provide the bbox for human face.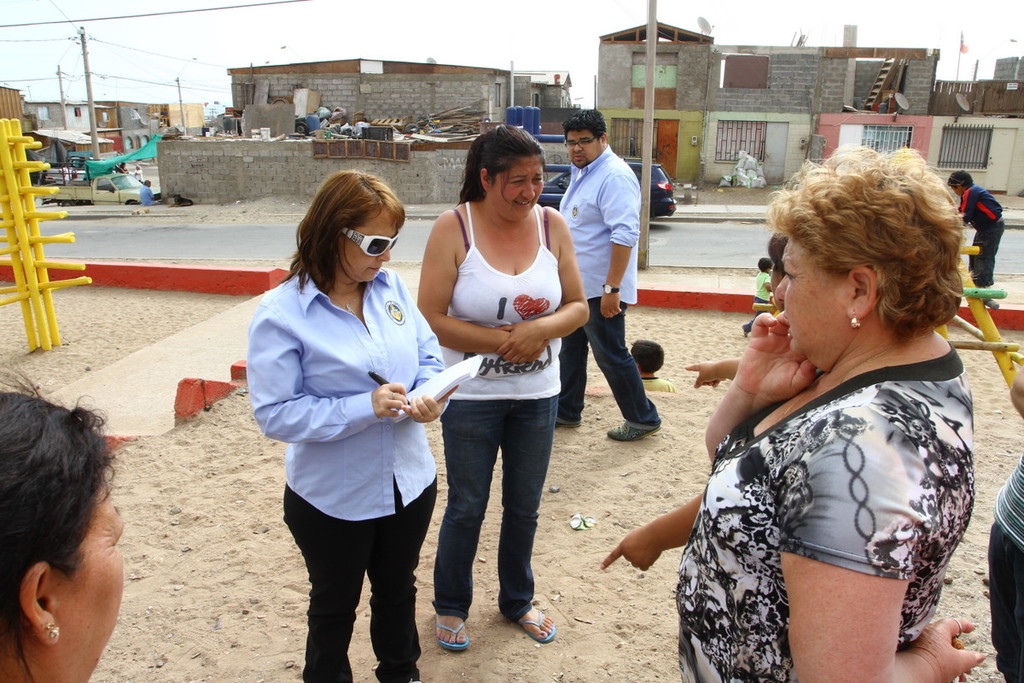
[left=567, top=130, right=601, bottom=166].
